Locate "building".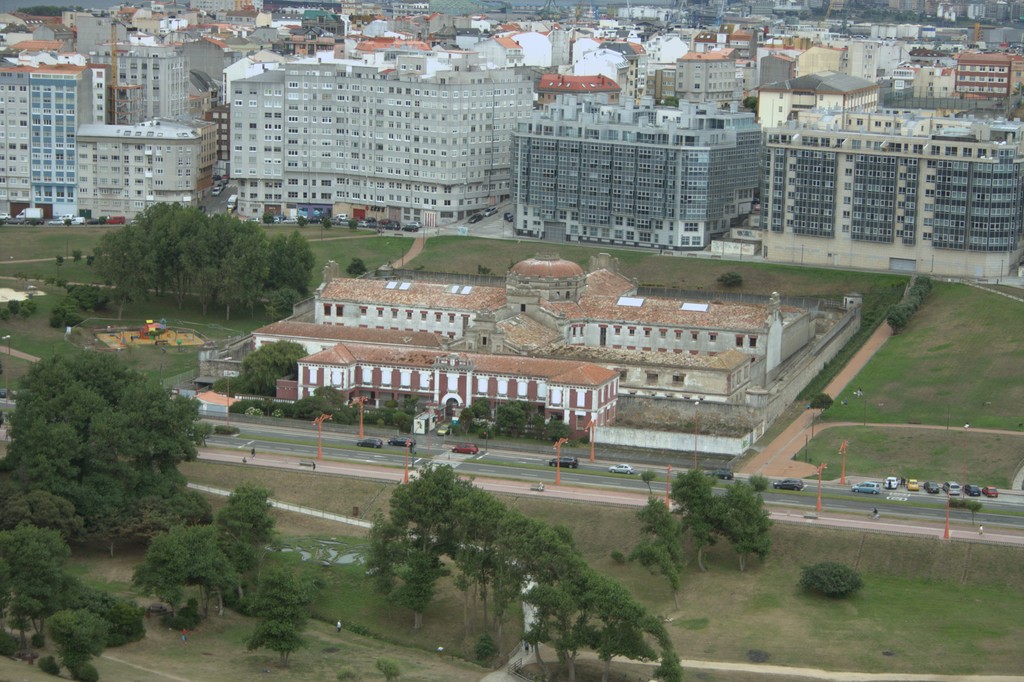
Bounding box: 763:84:1023:282.
